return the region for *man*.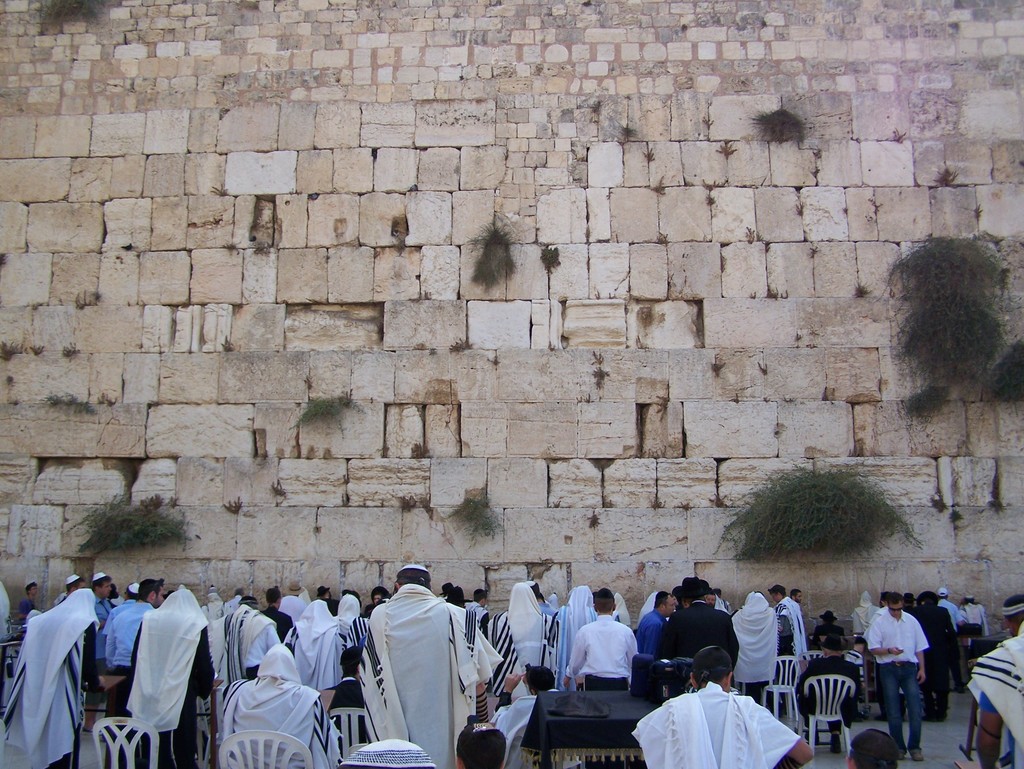
[x1=867, y1=591, x2=925, y2=758].
